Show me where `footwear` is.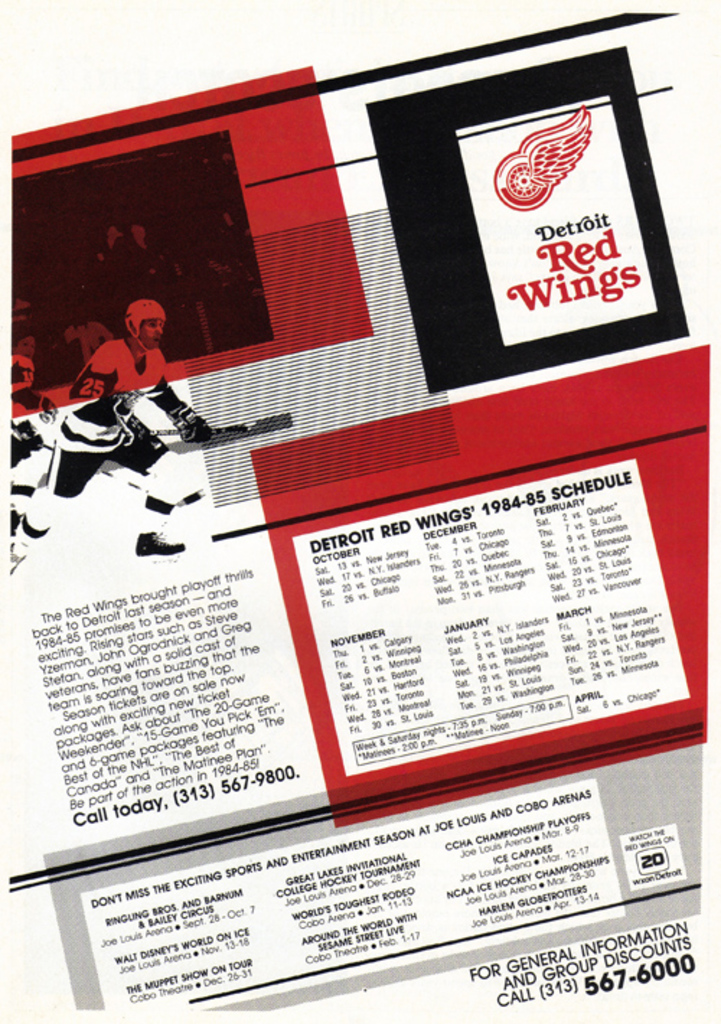
`footwear` is at {"left": 7, "top": 534, "right": 32, "bottom": 584}.
